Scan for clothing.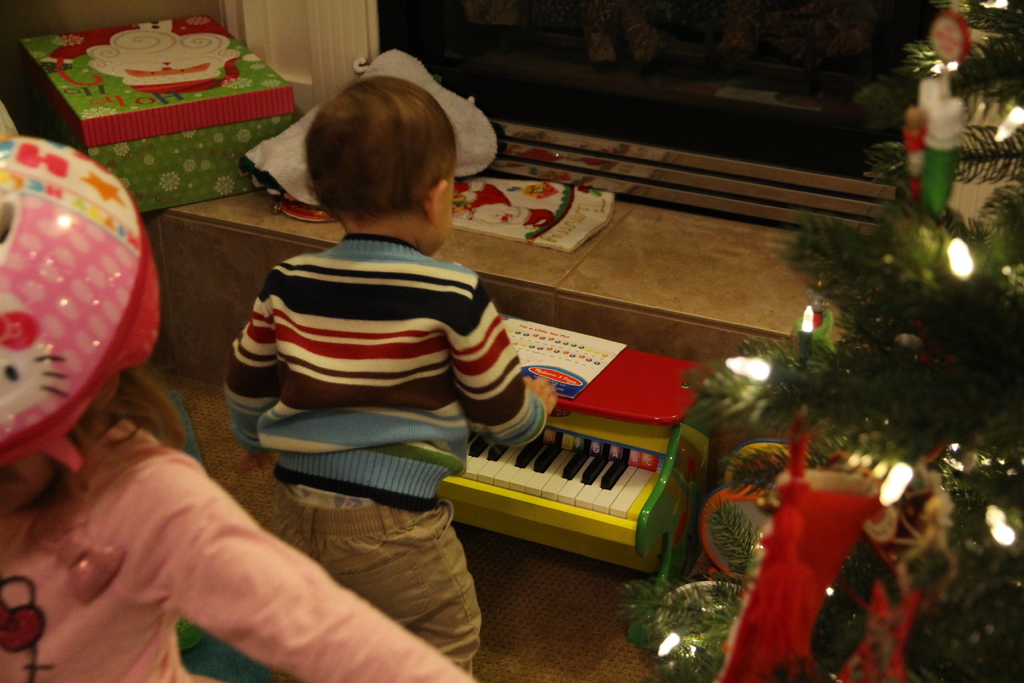
Scan result: rect(0, 411, 479, 682).
